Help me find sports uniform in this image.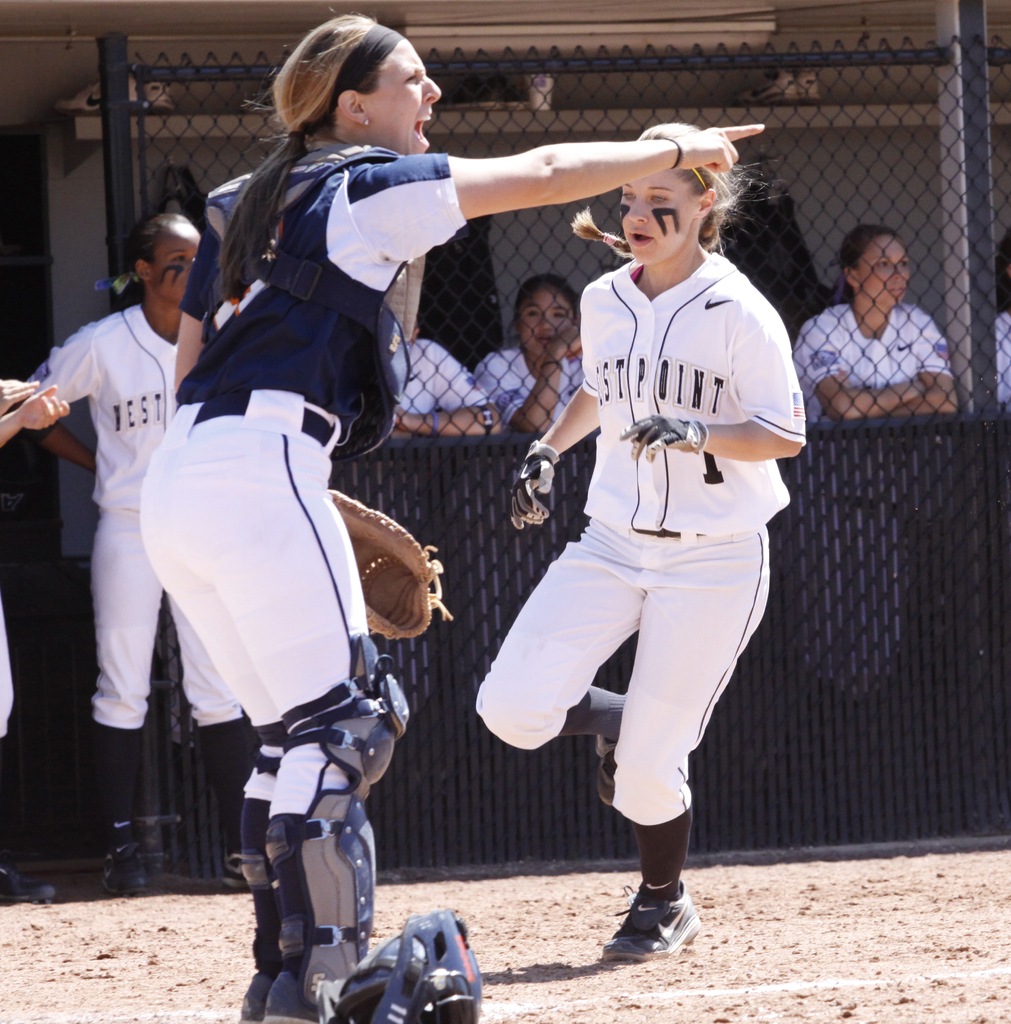
Found it: box(375, 330, 498, 442).
